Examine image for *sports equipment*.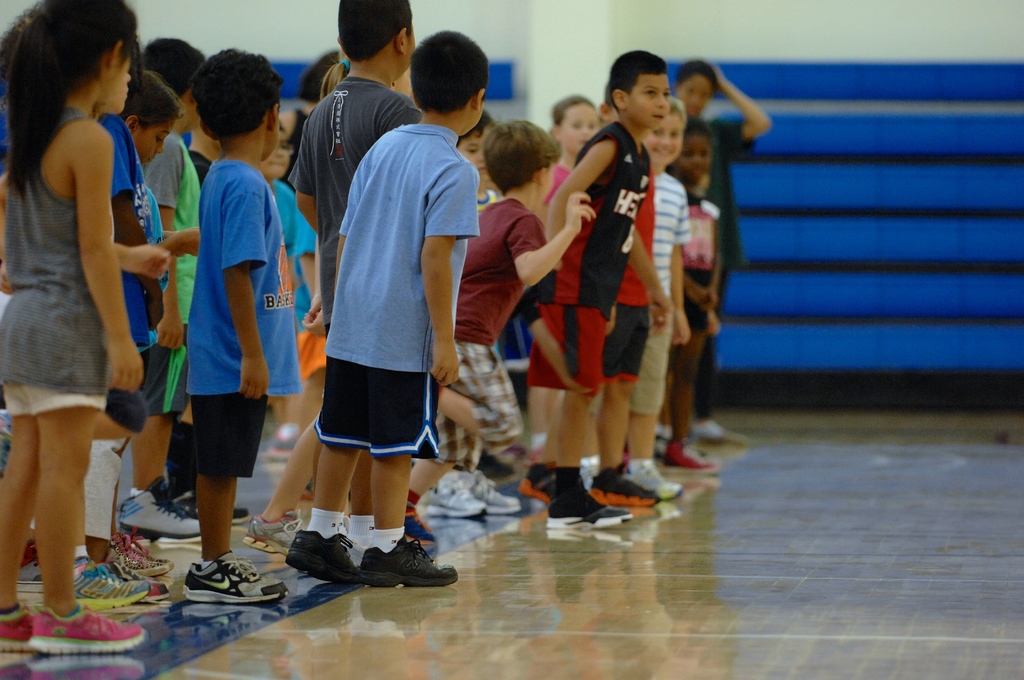
Examination result: [542, 482, 629, 533].
